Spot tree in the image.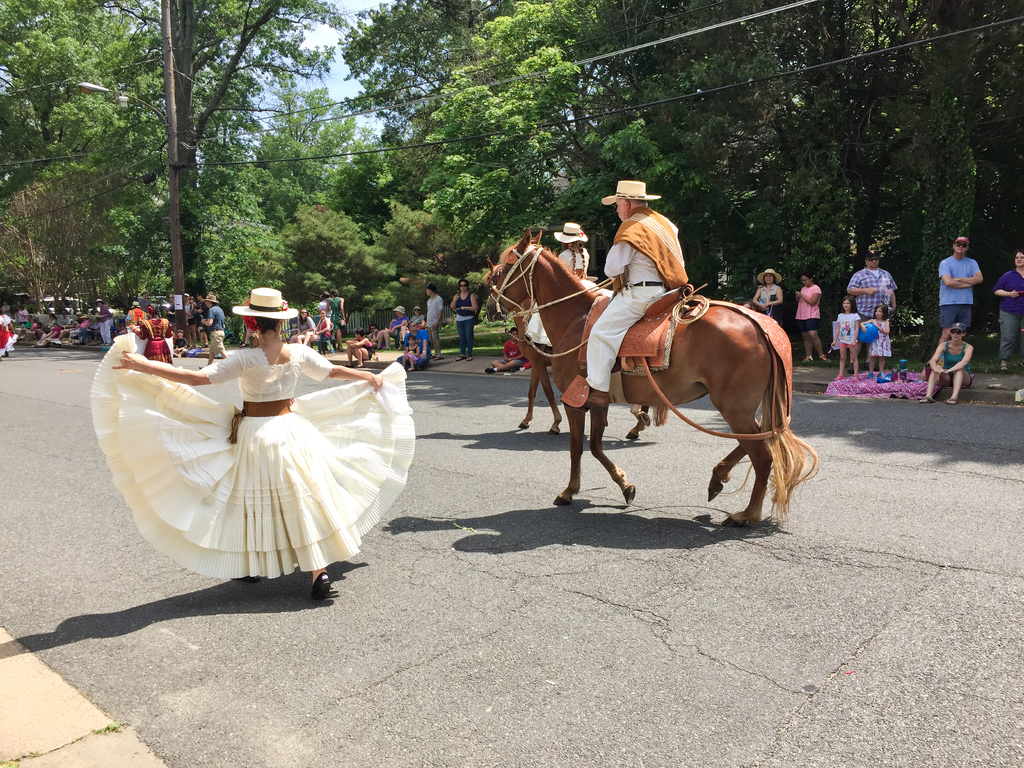
tree found at left=0, top=176, right=100, bottom=323.
